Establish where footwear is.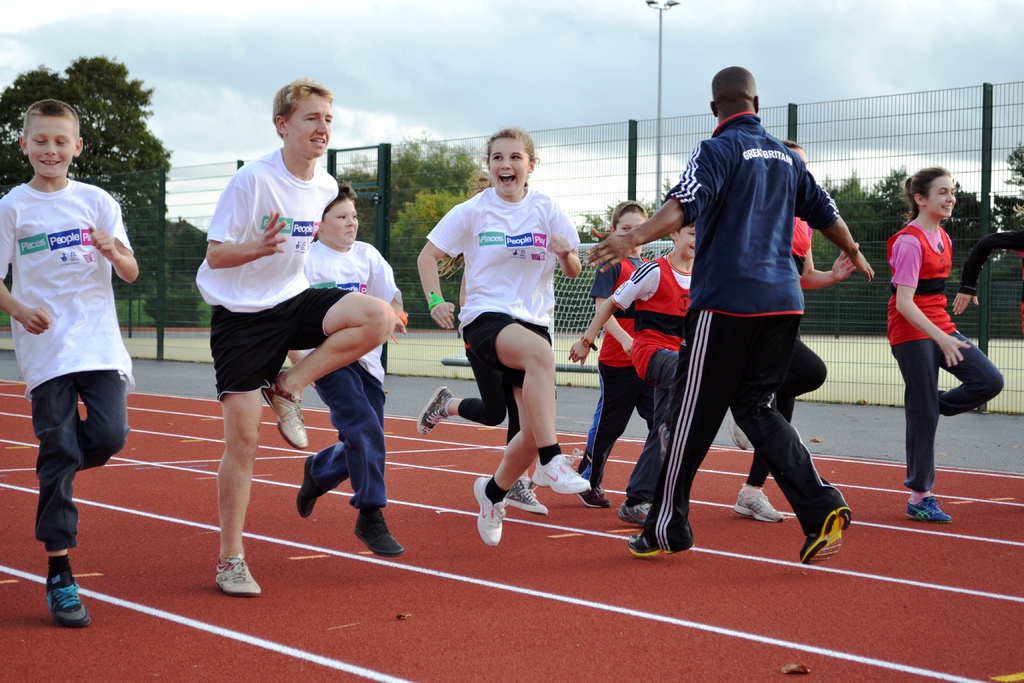
Established at region(355, 509, 403, 556).
